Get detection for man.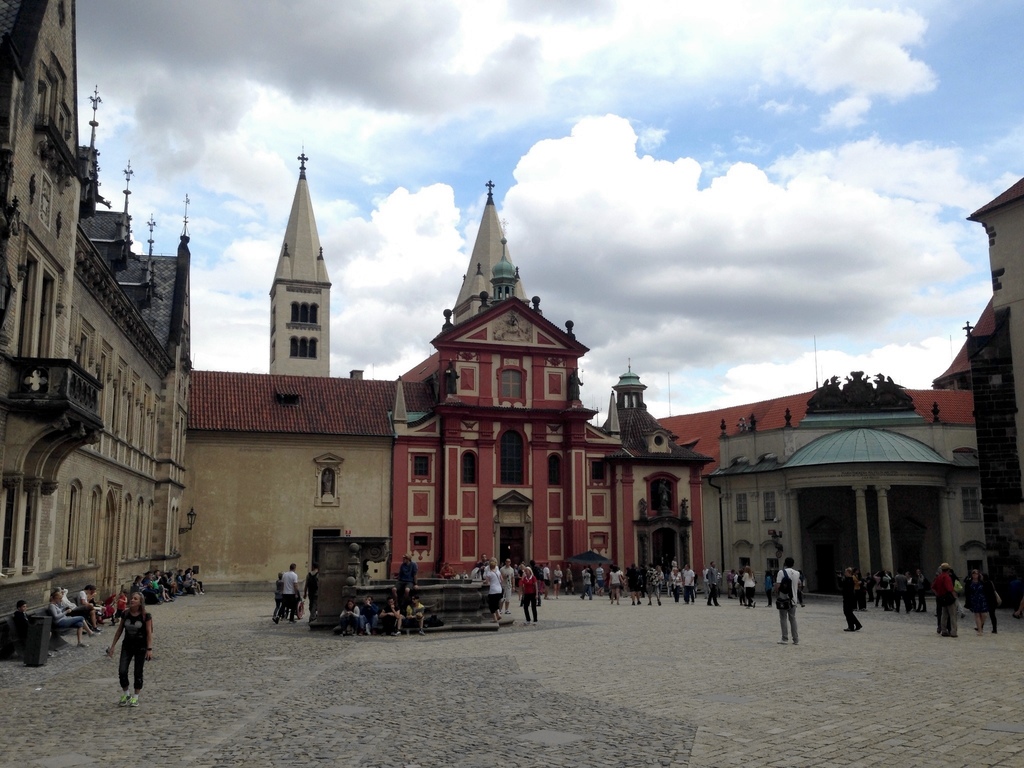
Detection: (184,565,205,590).
